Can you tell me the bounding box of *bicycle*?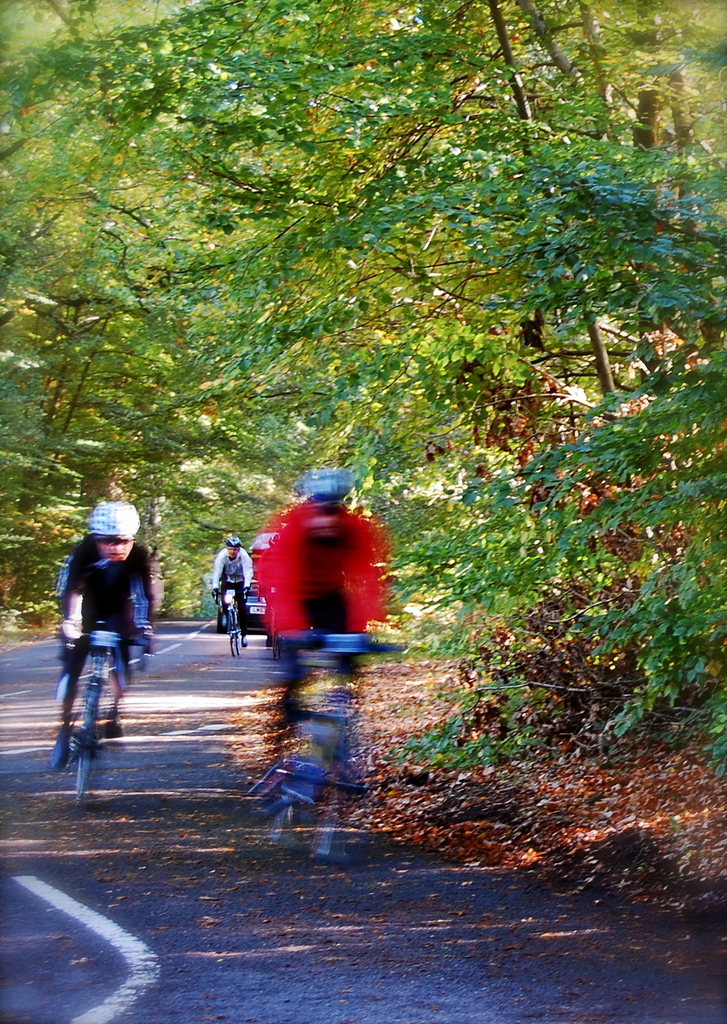
<bbox>209, 583, 249, 660</bbox>.
